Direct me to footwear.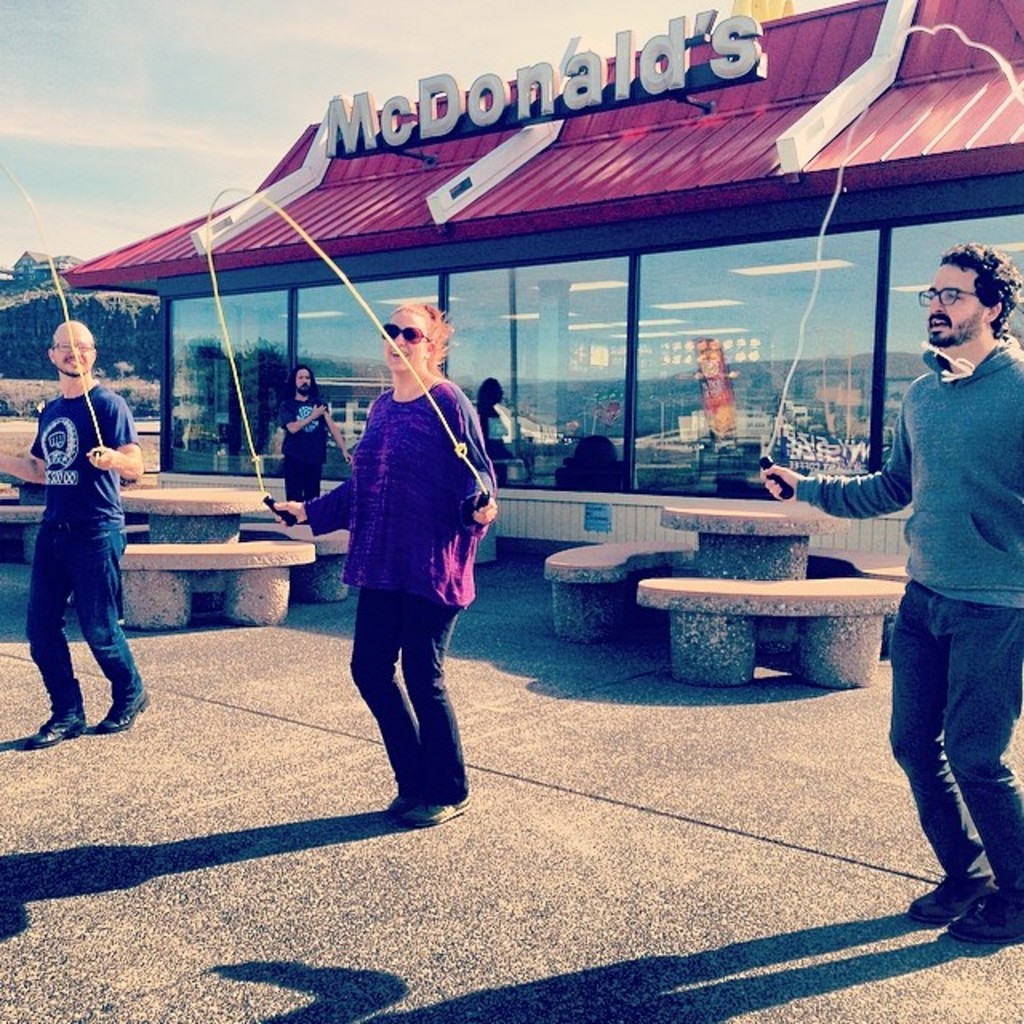
Direction: <bbox>914, 870, 995, 917</bbox>.
